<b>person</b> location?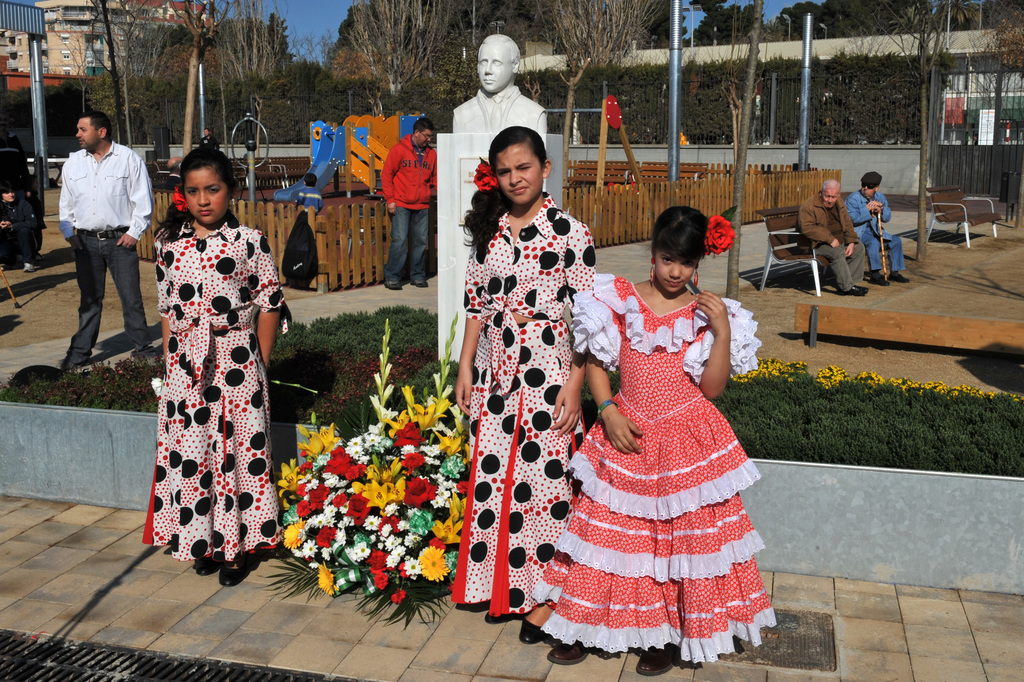
Rect(535, 206, 776, 668)
